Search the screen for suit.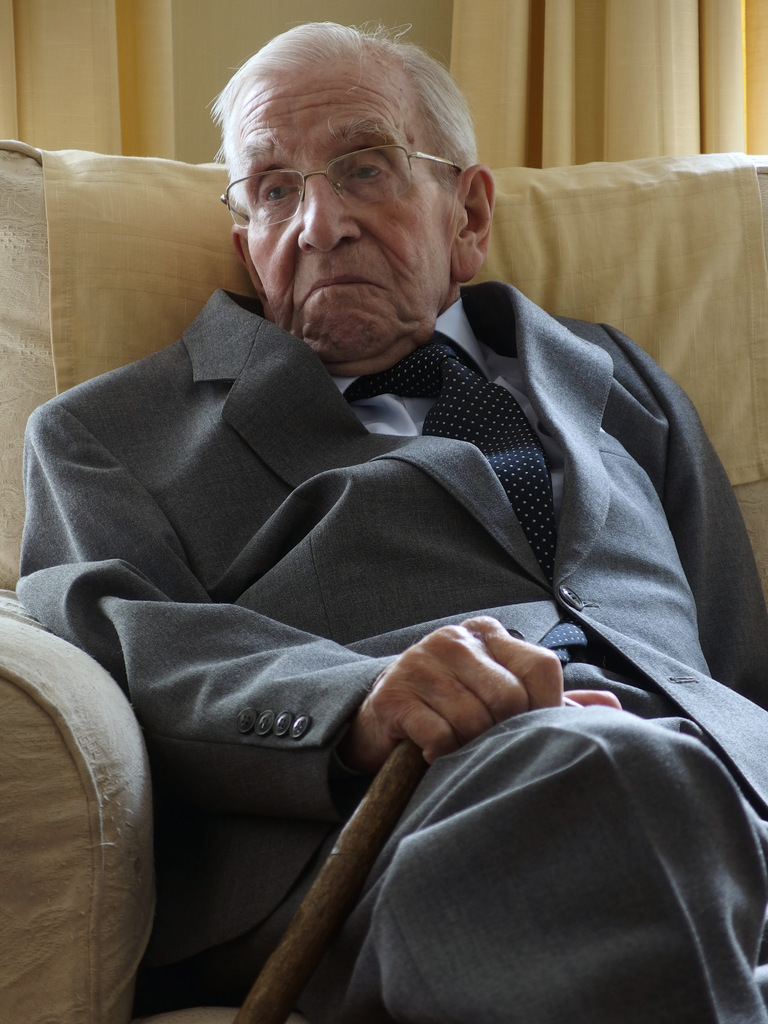
Found at bbox(26, 289, 701, 835).
